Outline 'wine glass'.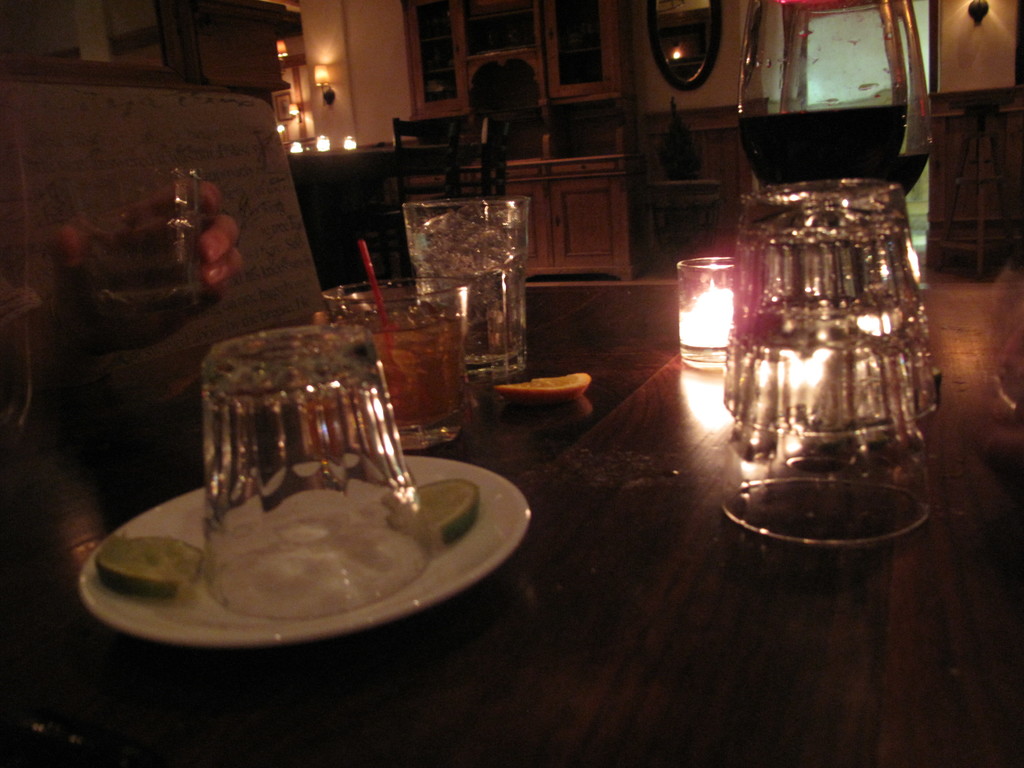
Outline: crop(738, 0, 929, 474).
